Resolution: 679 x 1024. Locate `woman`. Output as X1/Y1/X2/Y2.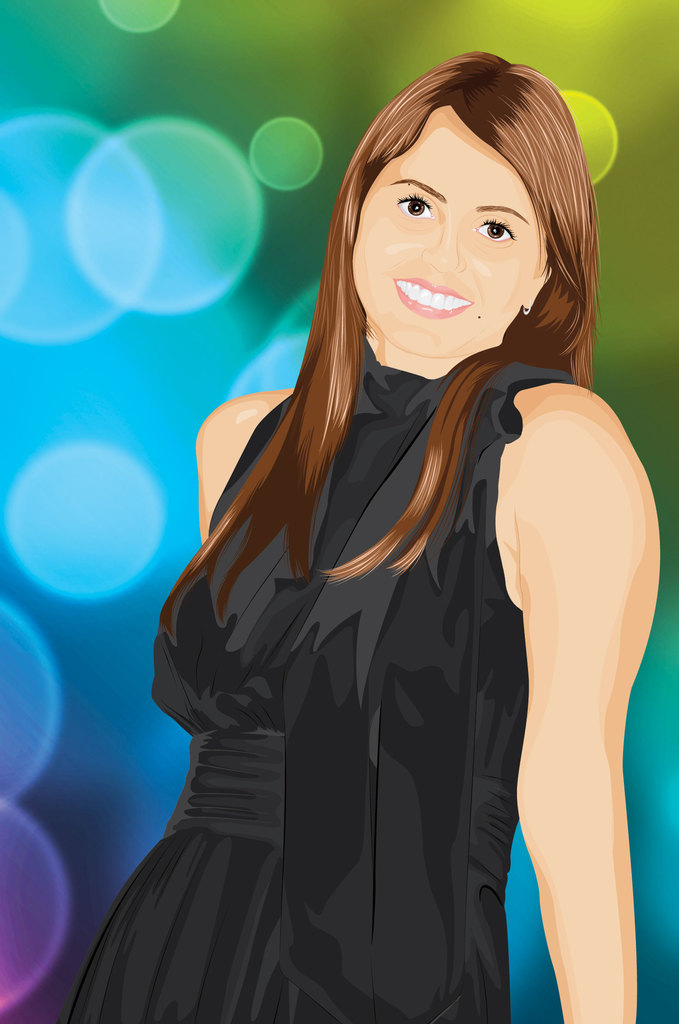
154/60/628/1023.
